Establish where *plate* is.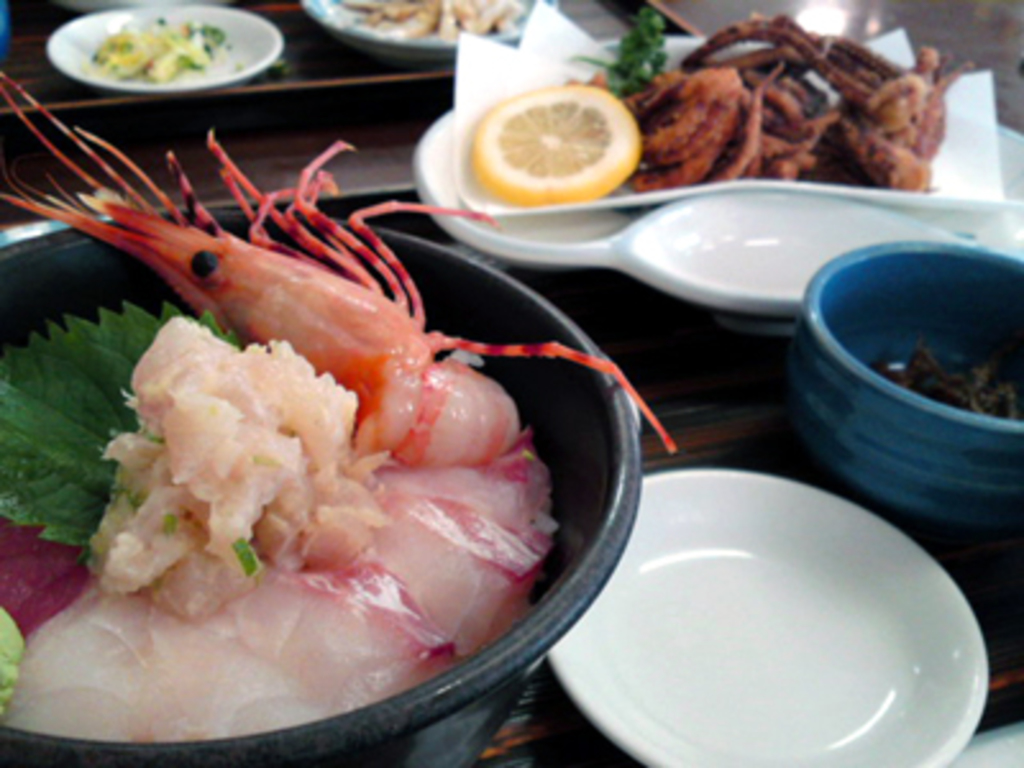
Established at 497:451:986:767.
